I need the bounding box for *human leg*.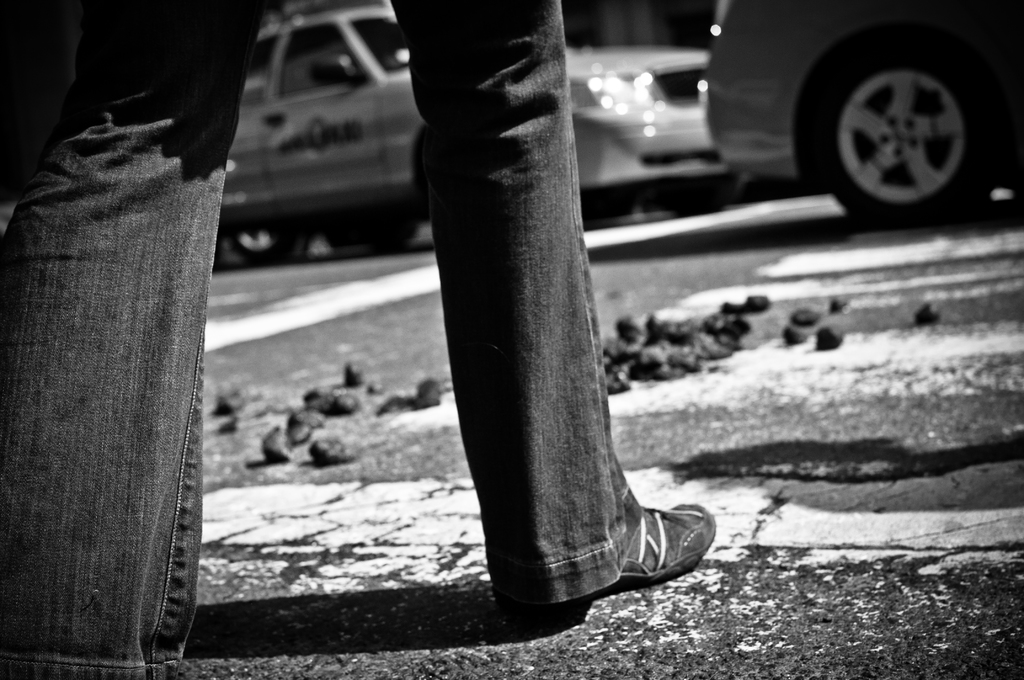
Here it is: [x1=395, y1=2, x2=715, y2=606].
